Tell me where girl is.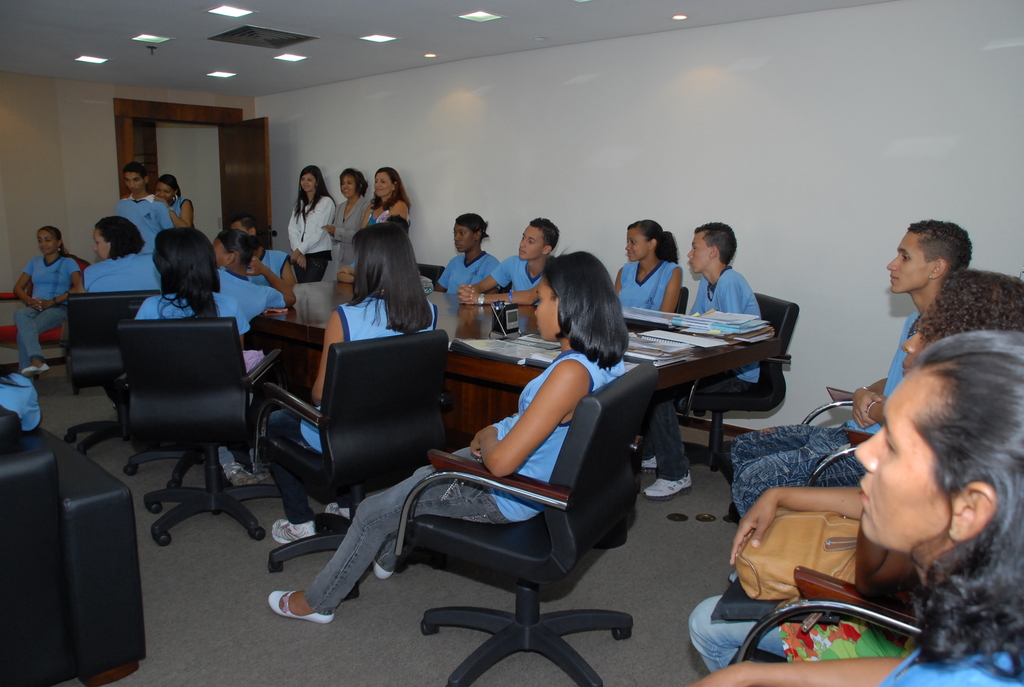
girl is at (268, 252, 632, 623).
